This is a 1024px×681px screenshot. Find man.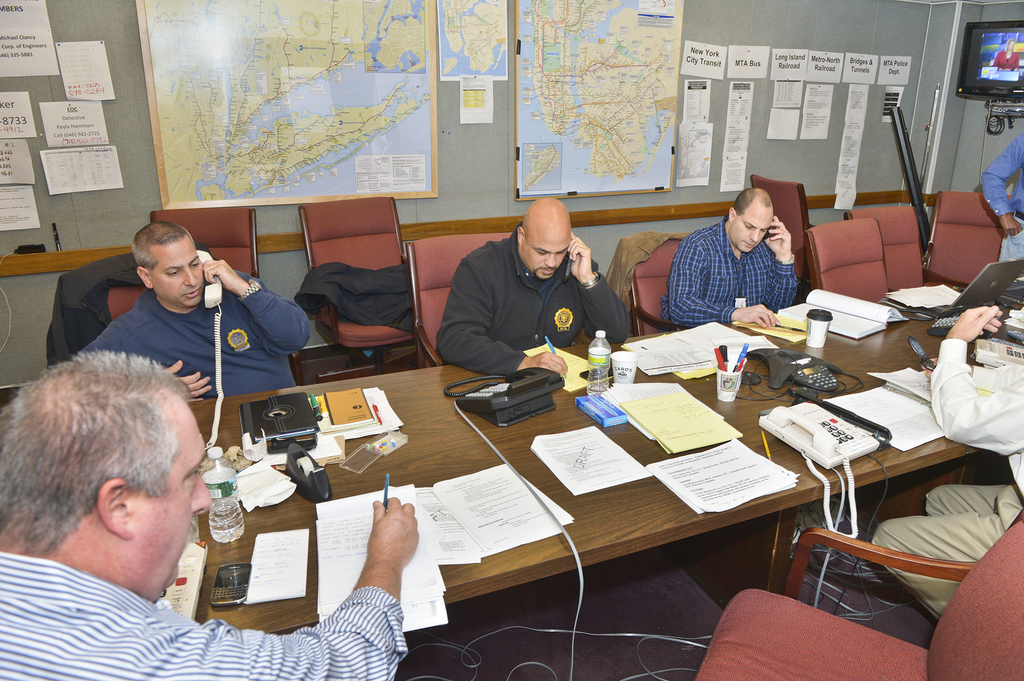
Bounding box: 860,301,1023,623.
